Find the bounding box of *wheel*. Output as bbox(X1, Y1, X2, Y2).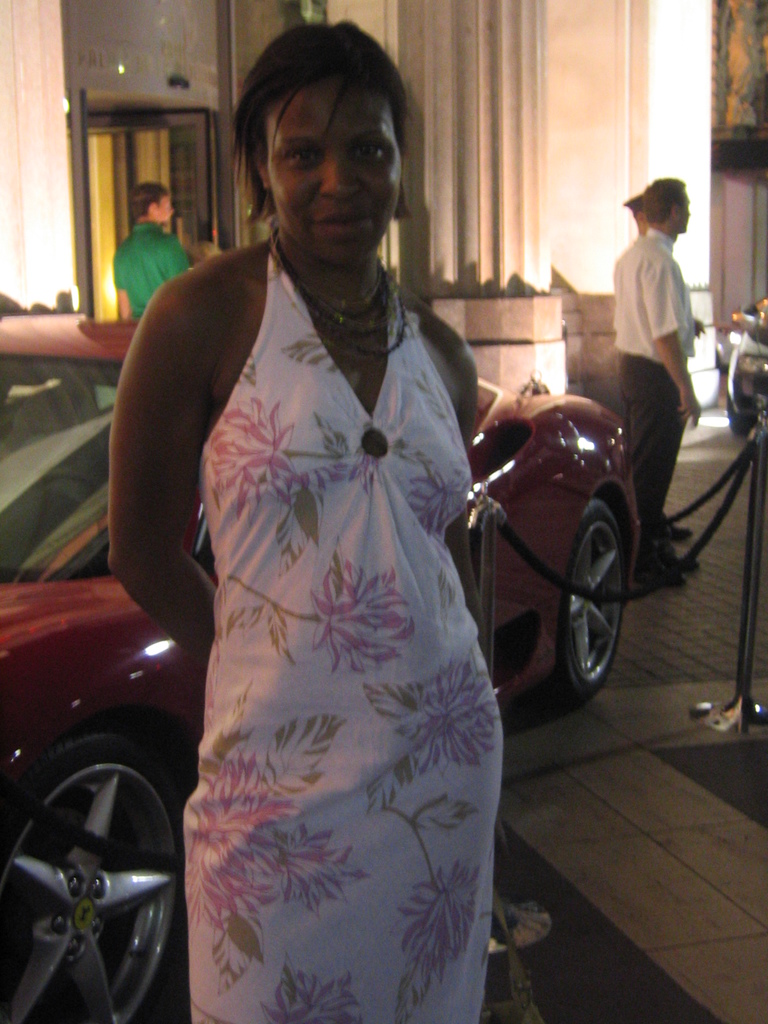
bbox(725, 407, 758, 442).
